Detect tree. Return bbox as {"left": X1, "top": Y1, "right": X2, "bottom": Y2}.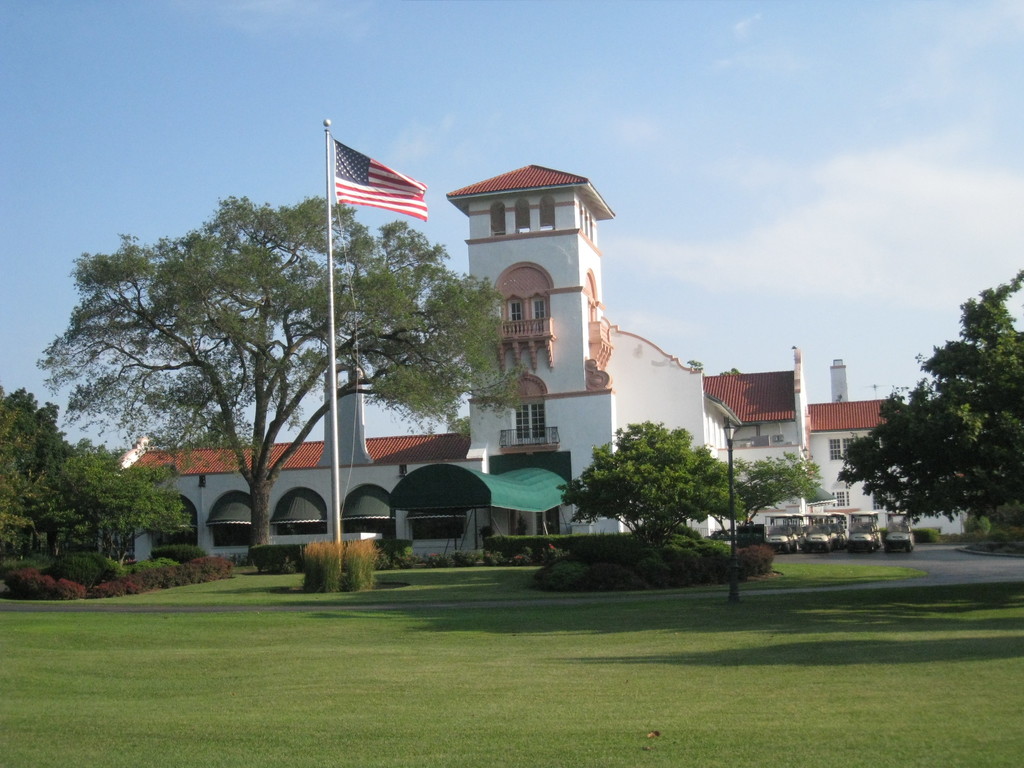
{"left": 34, "top": 193, "right": 521, "bottom": 564}.
